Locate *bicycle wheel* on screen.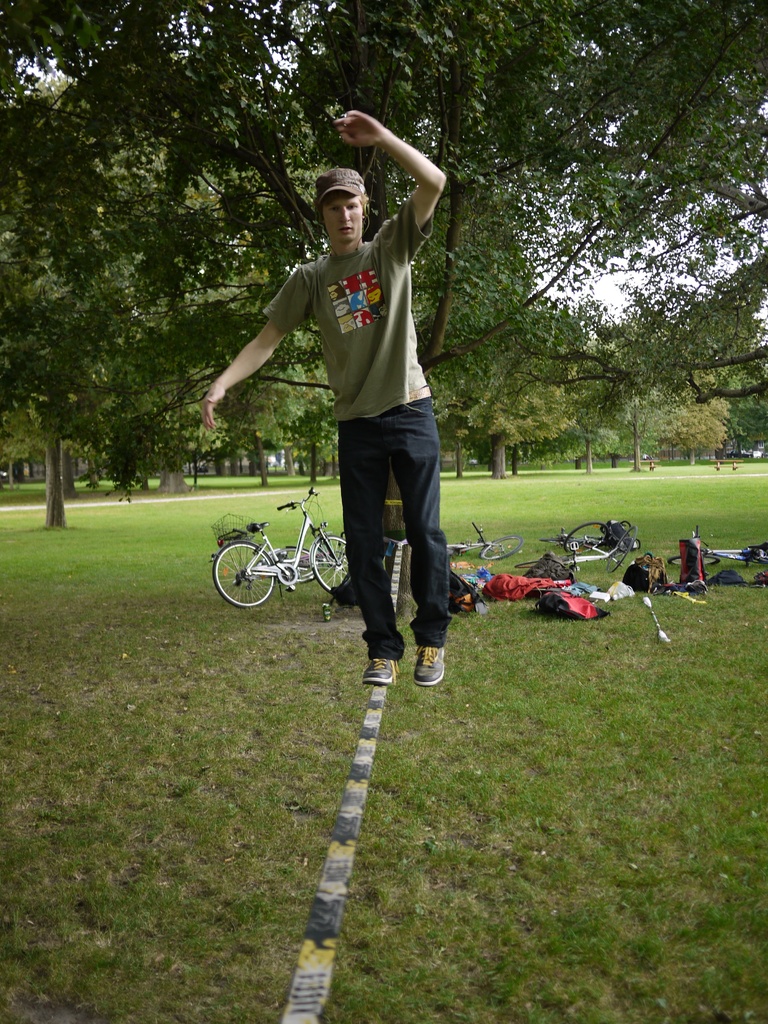
On screen at 558 518 611 555.
